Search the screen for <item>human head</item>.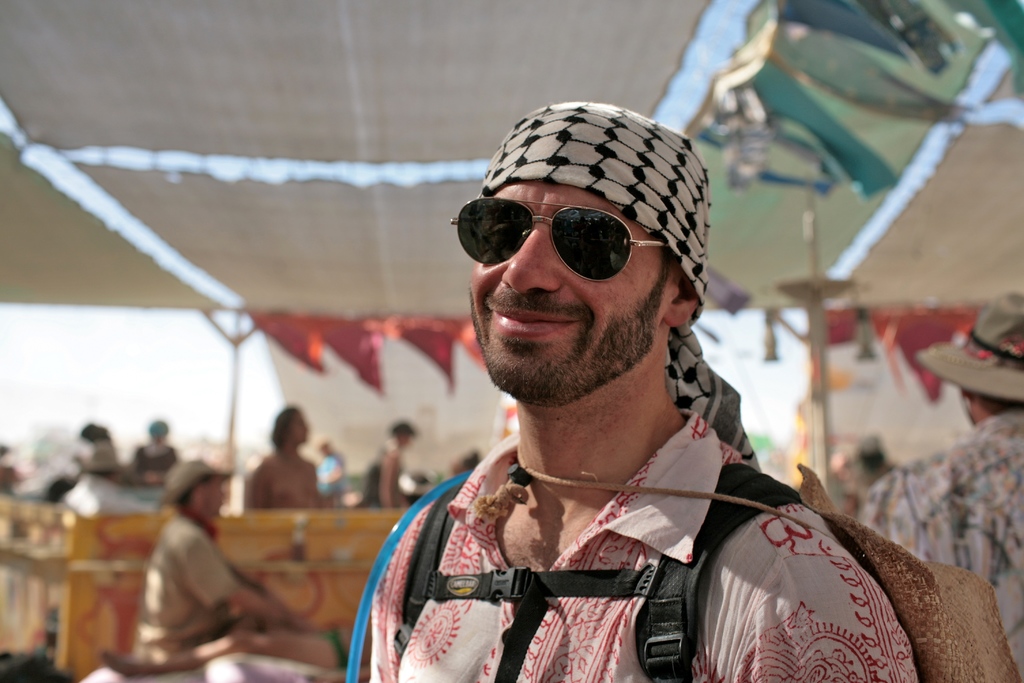
Found at select_region(271, 407, 308, 448).
